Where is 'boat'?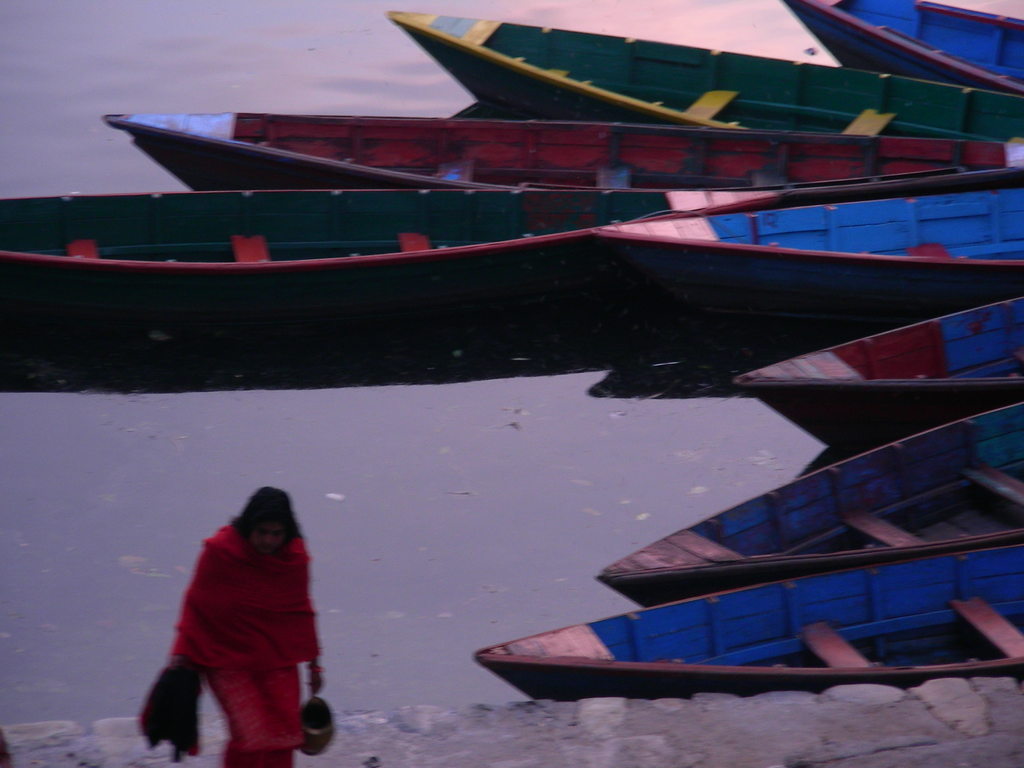
{"x1": 597, "y1": 405, "x2": 1023, "y2": 604}.
